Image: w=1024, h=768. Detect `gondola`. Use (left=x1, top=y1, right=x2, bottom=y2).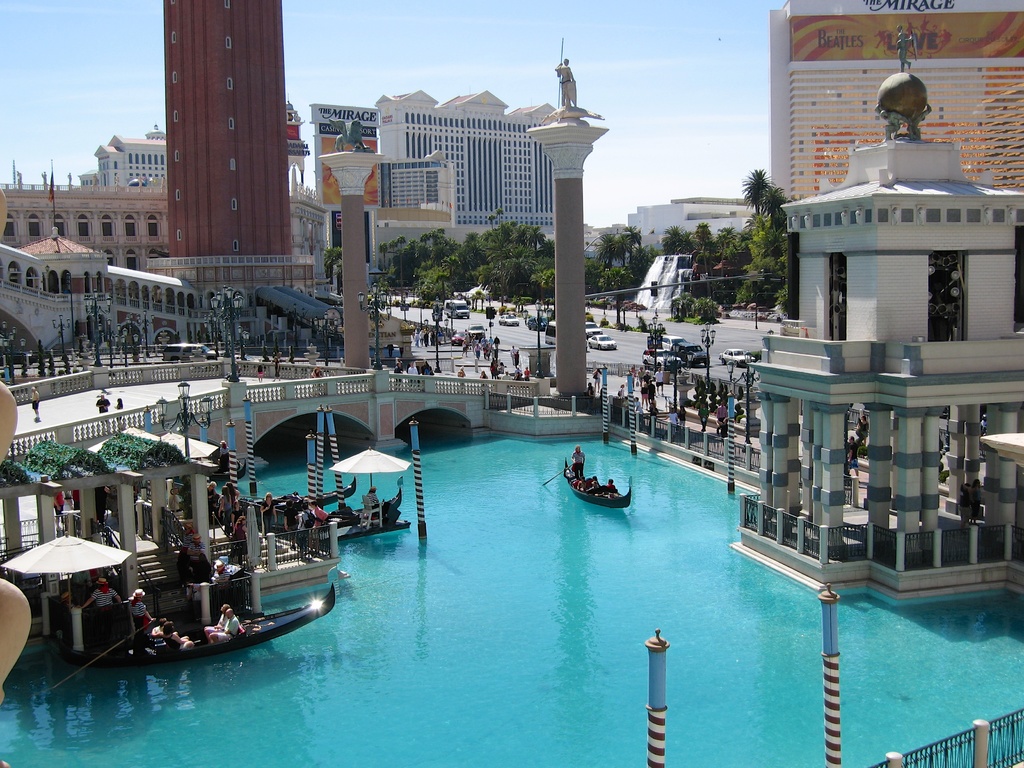
(left=557, top=454, right=630, bottom=519).
